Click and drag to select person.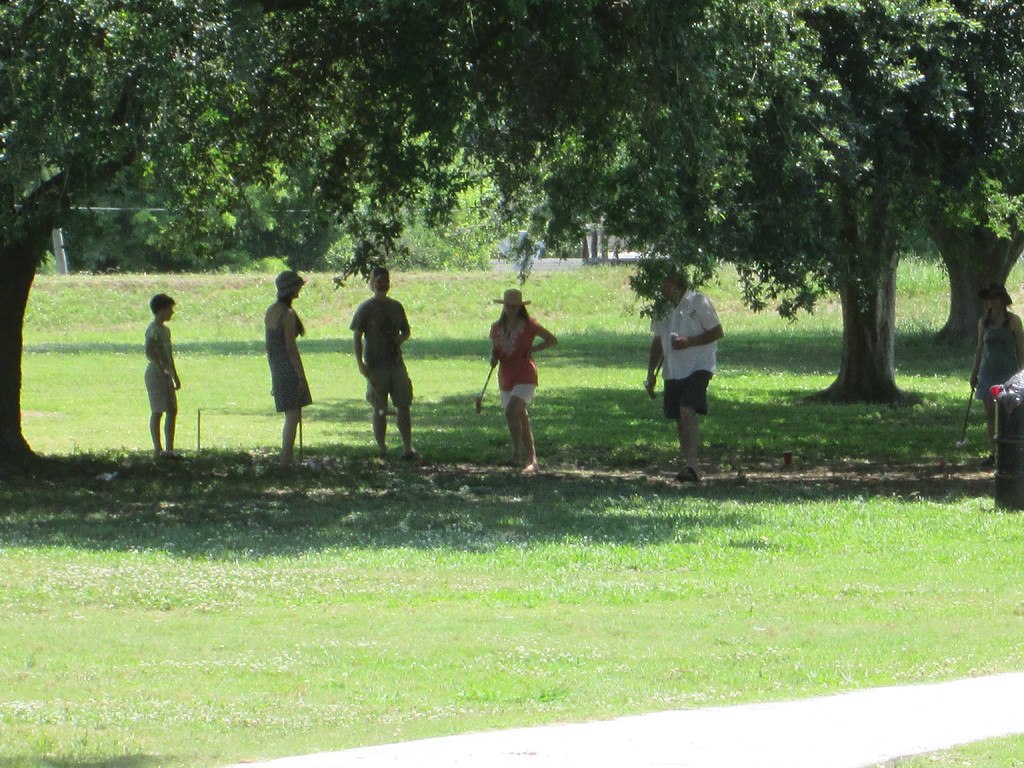
Selection: (left=489, top=290, right=552, bottom=471).
